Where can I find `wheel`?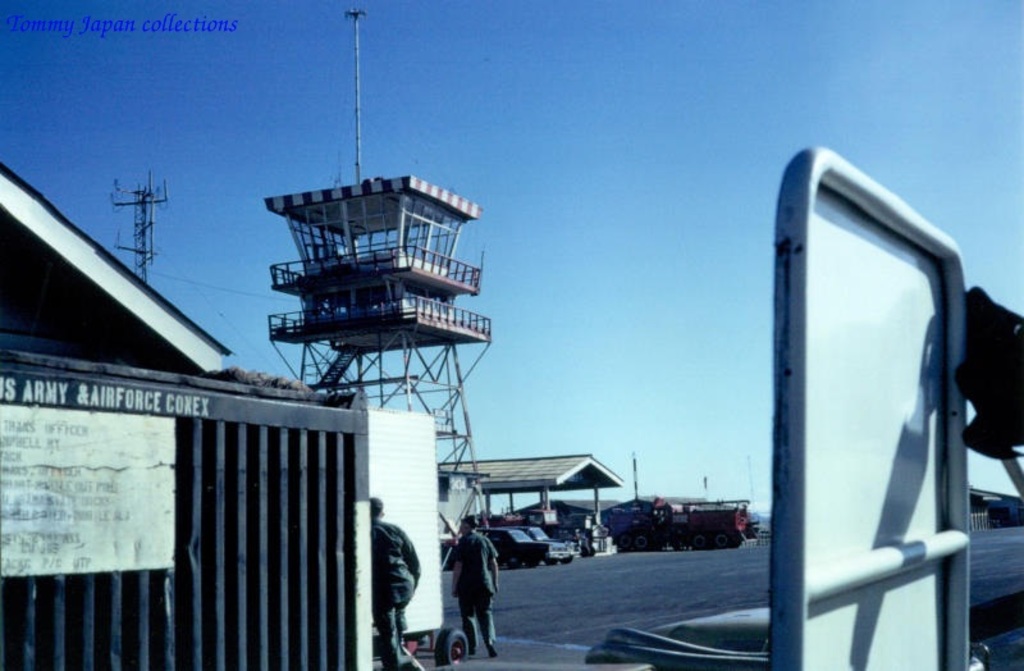
You can find it at {"x1": 692, "y1": 535, "x2": 708, "y2": 552}.
